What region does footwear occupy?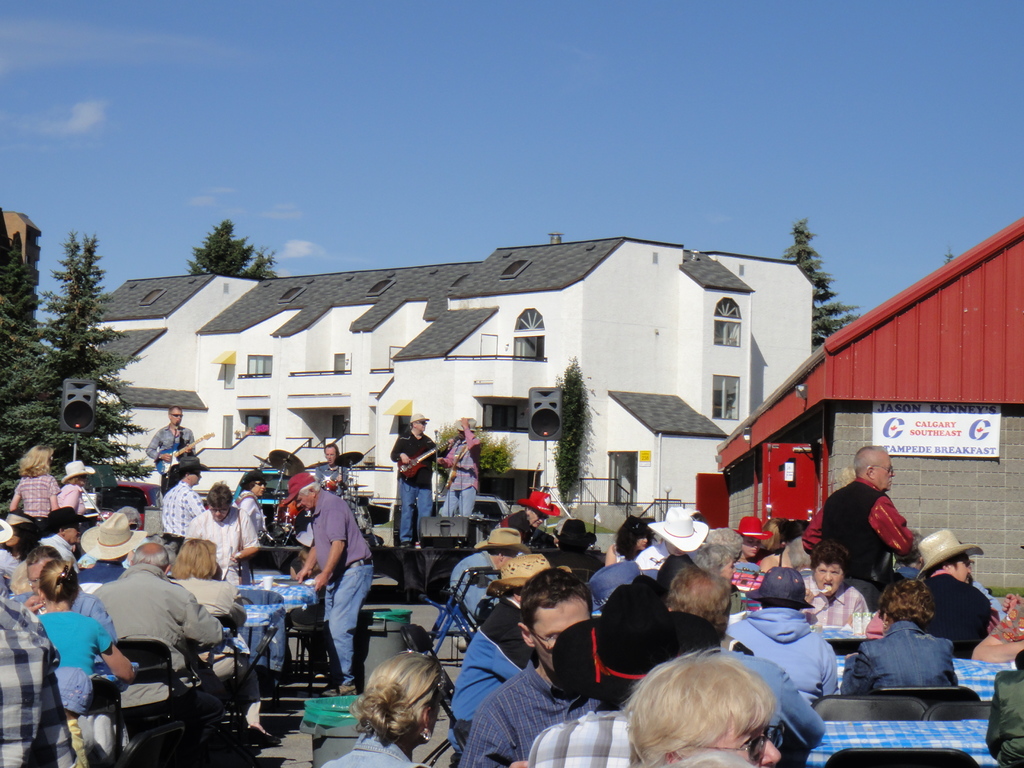
crop(324, 684, 365, 698).
